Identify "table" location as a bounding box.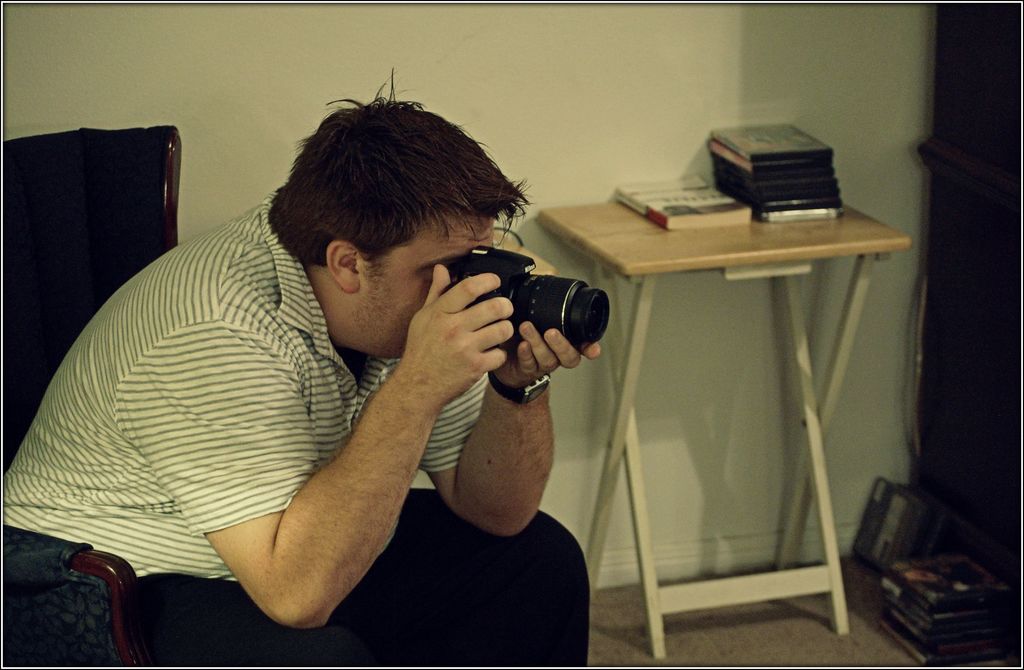
563,163,913,579.
